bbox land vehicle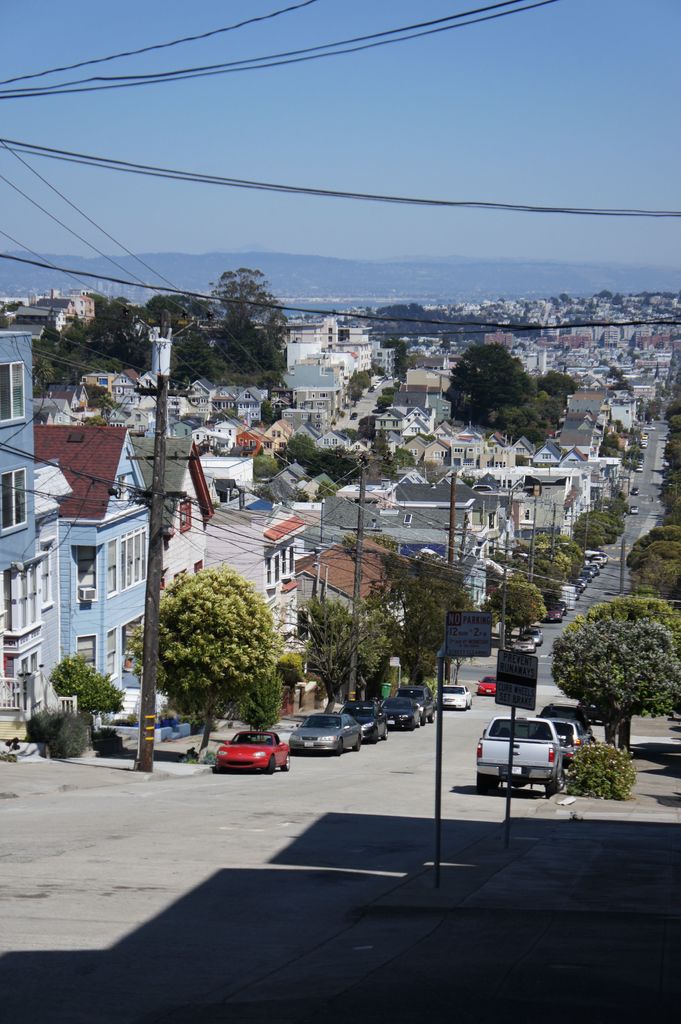
x1=482, y1=678, x2=498, y2=692
